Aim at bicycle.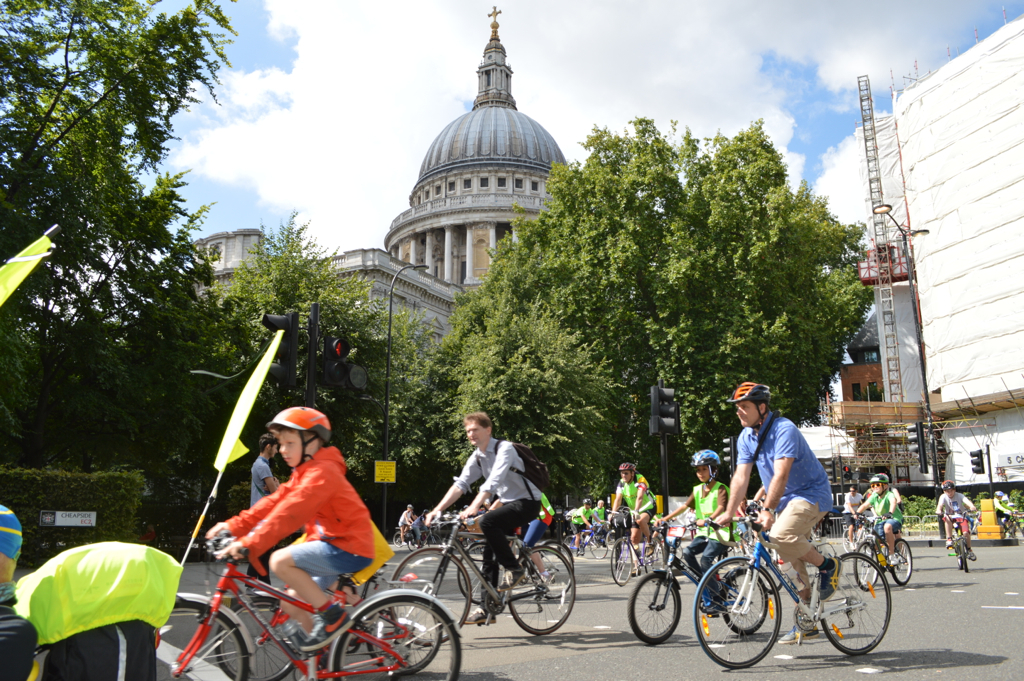
Aimed at left=446, top=527, right=569, bottom=613.
